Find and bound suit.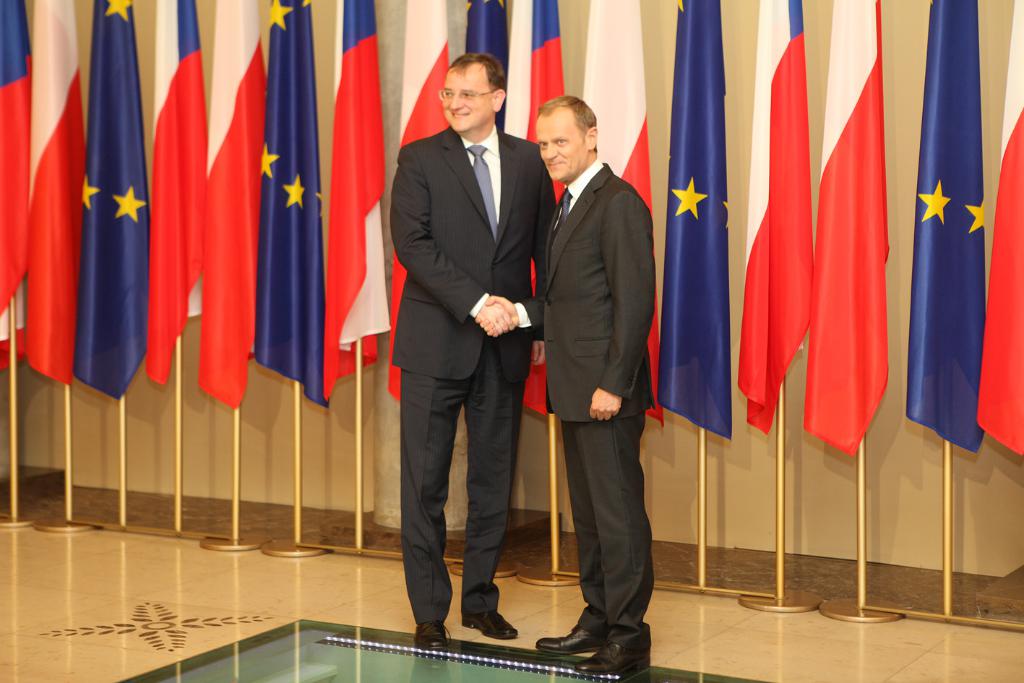
Bound: box(386, 30, 546, 659).
